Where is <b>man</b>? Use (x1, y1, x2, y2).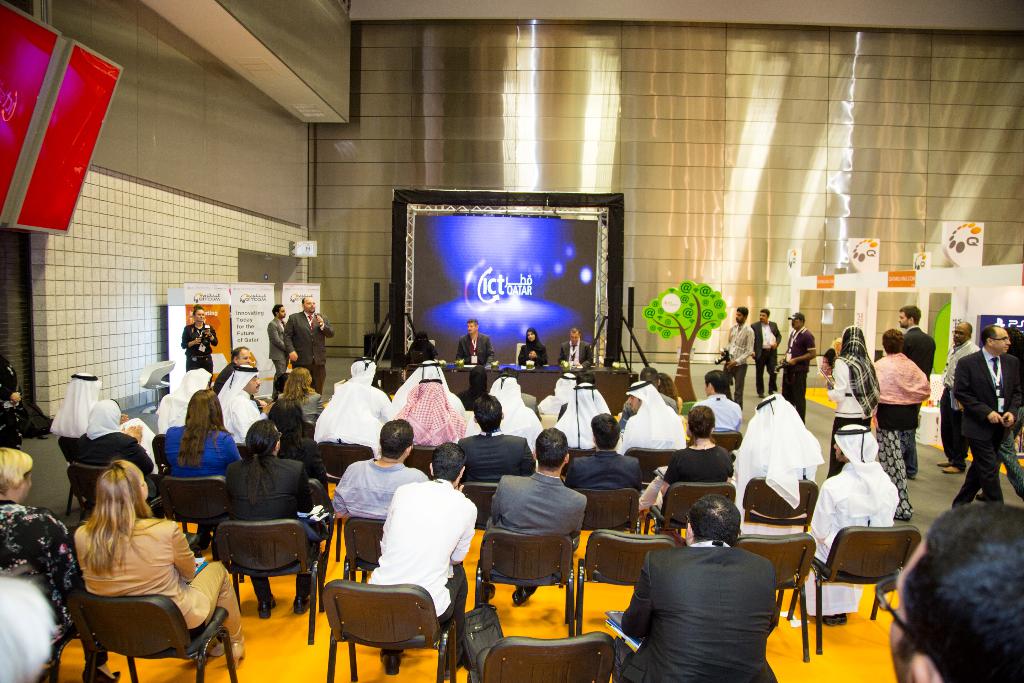
(804, 422, 899, 625).
